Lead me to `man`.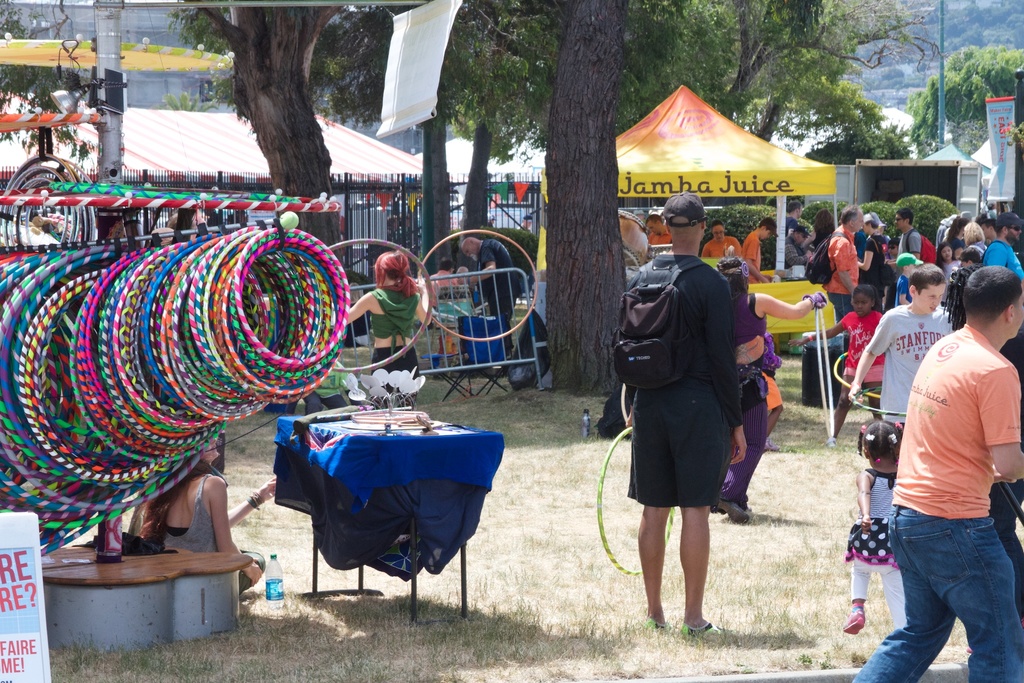
Lead to BBox(882, 209, 929, 317).
